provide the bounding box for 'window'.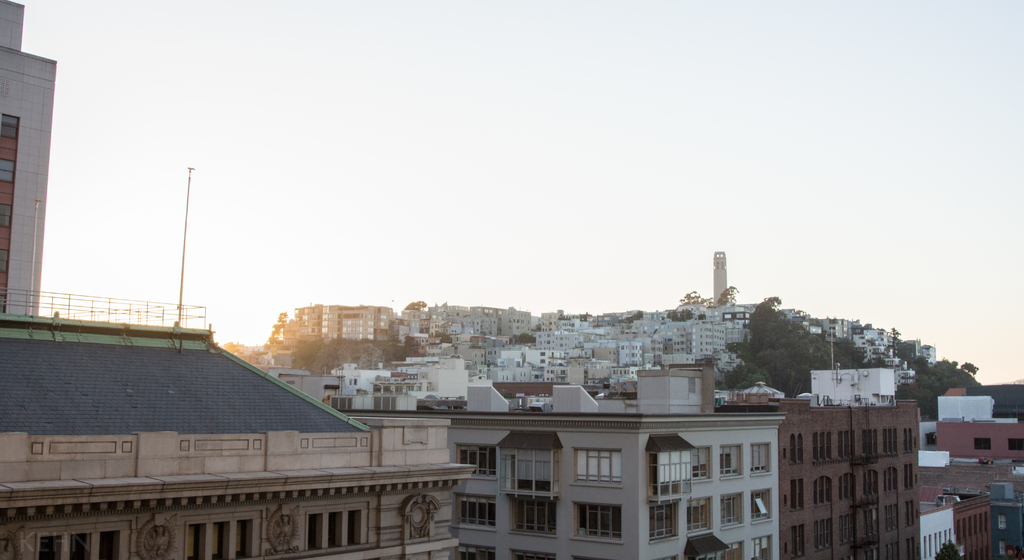
797:432:804:464.
